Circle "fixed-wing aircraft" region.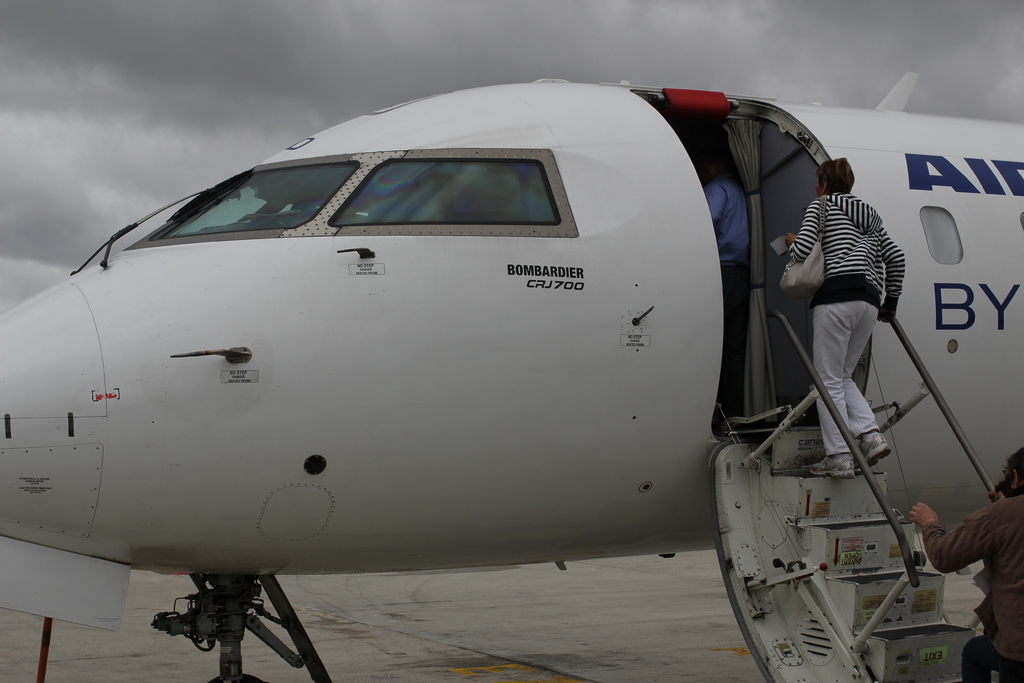
Region: 0:69:1023:682.
